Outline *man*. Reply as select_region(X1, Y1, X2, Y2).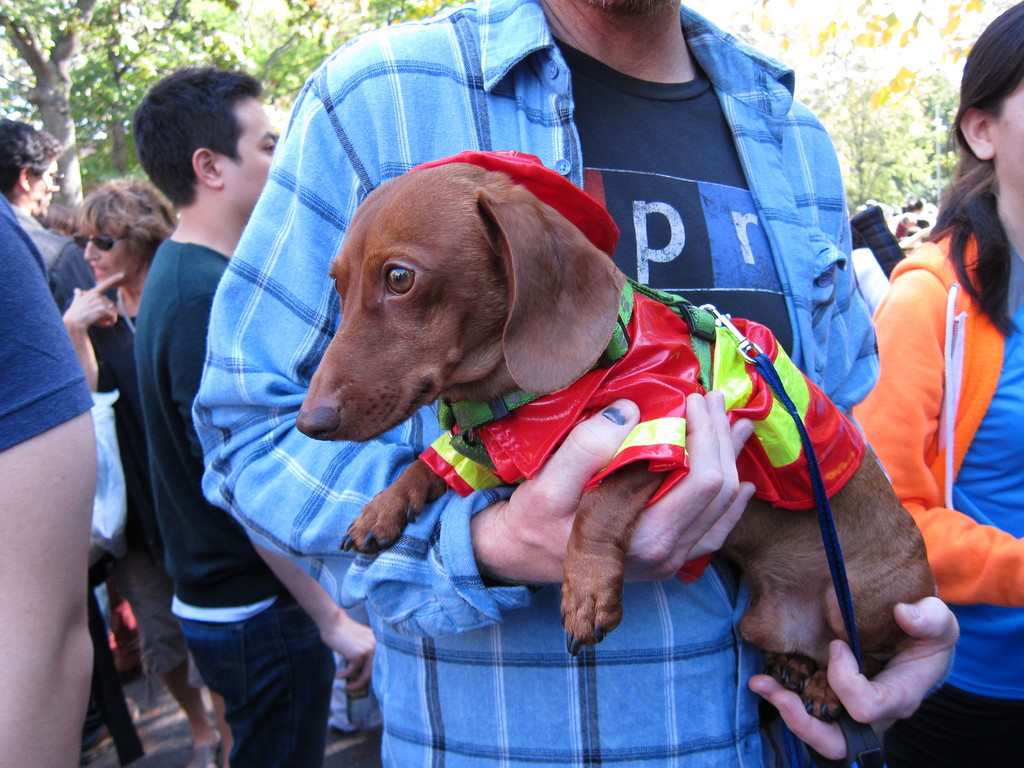
select_region(0, 183, 97, 767).
